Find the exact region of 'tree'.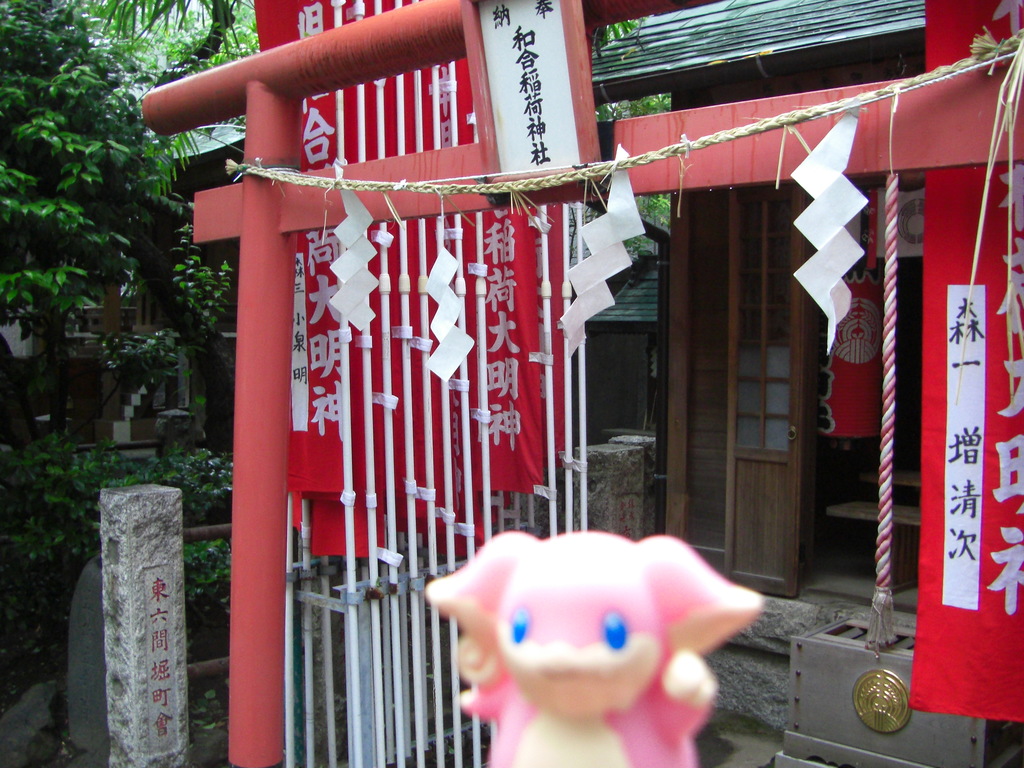
Exact region: [0,0,191,323].
